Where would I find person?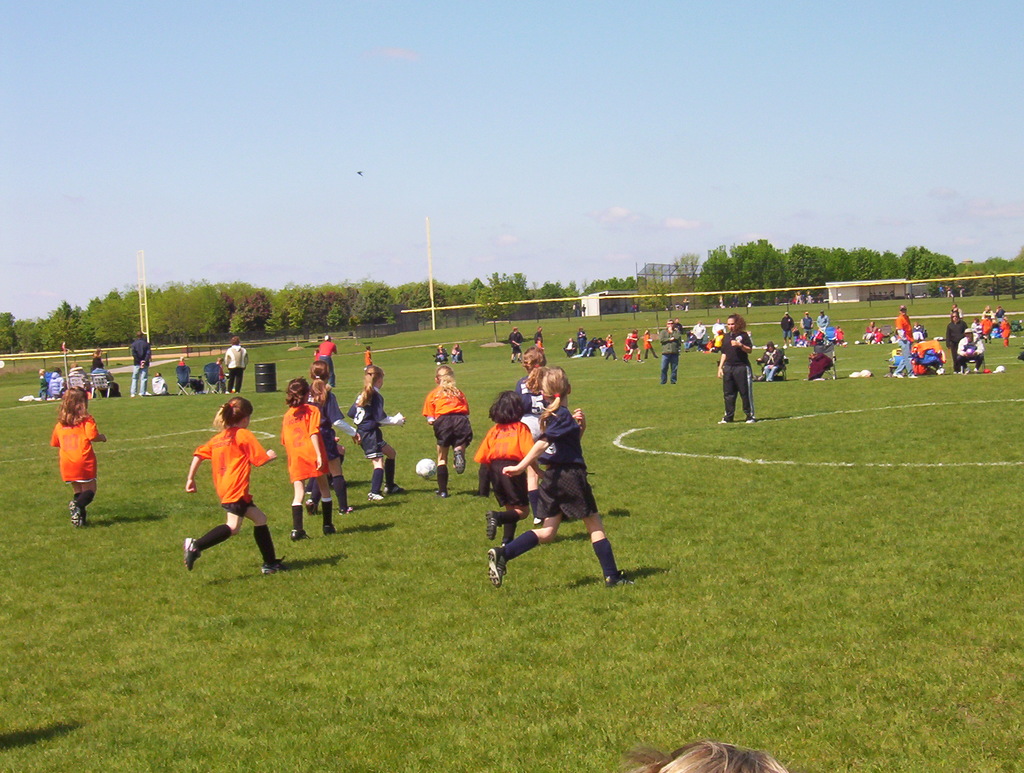
At <region>862, 317, 882, 343</region>.
